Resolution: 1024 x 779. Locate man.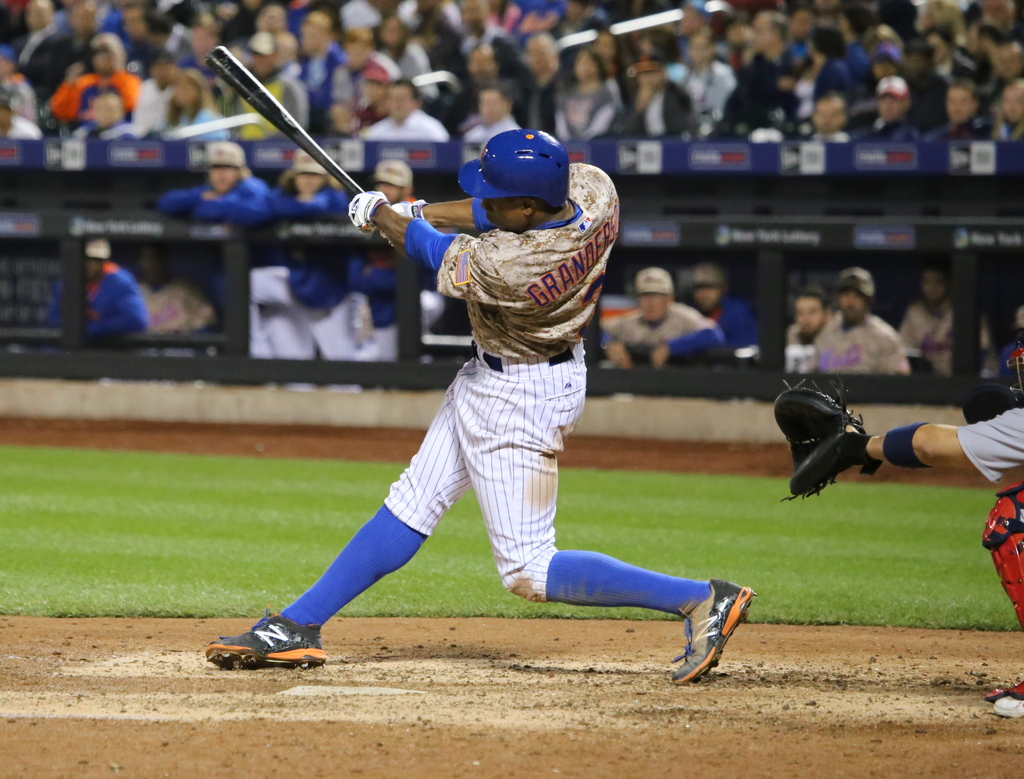
pyautogui.locateOnScreen(788, 289, 850, 373).
